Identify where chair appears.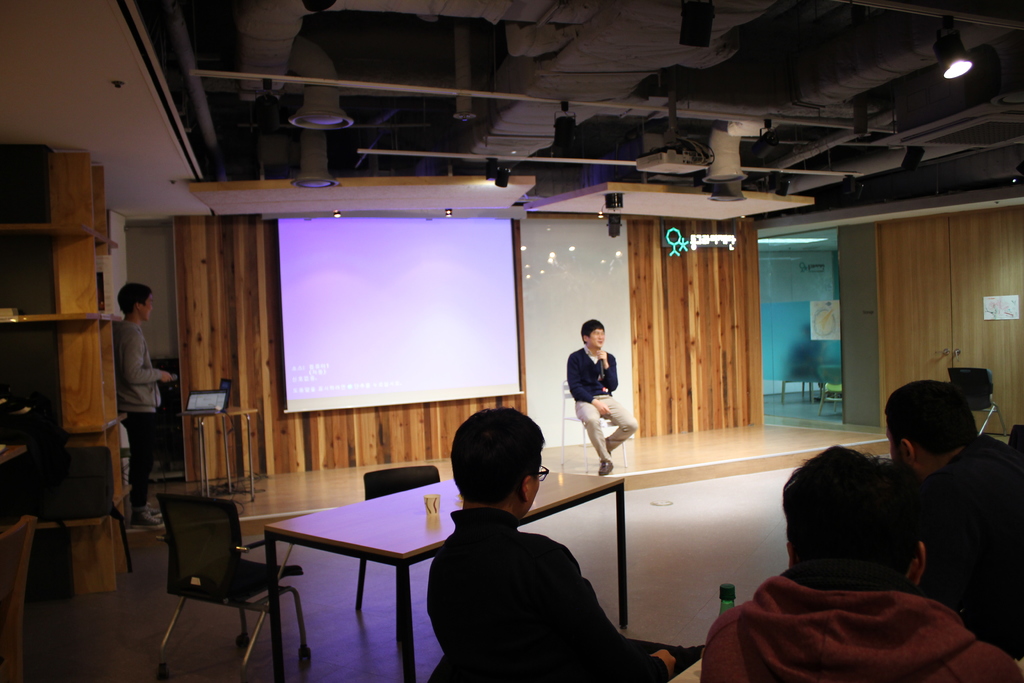
Appears at [946, 367, 1012, 438].
